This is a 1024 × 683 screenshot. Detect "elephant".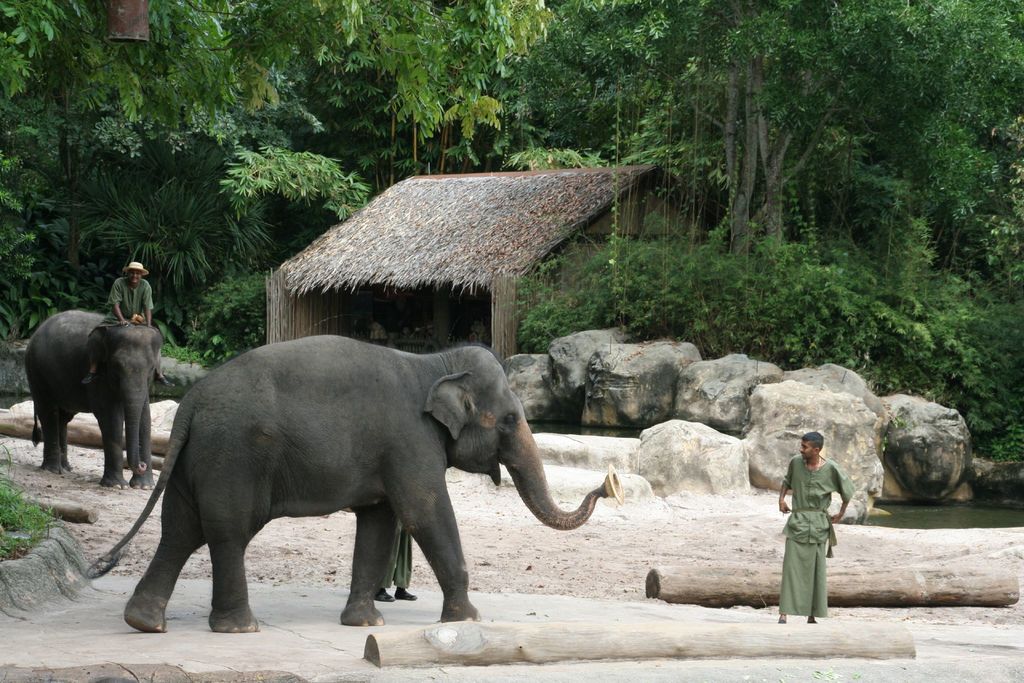
detection(18, 313, 172, 490).
